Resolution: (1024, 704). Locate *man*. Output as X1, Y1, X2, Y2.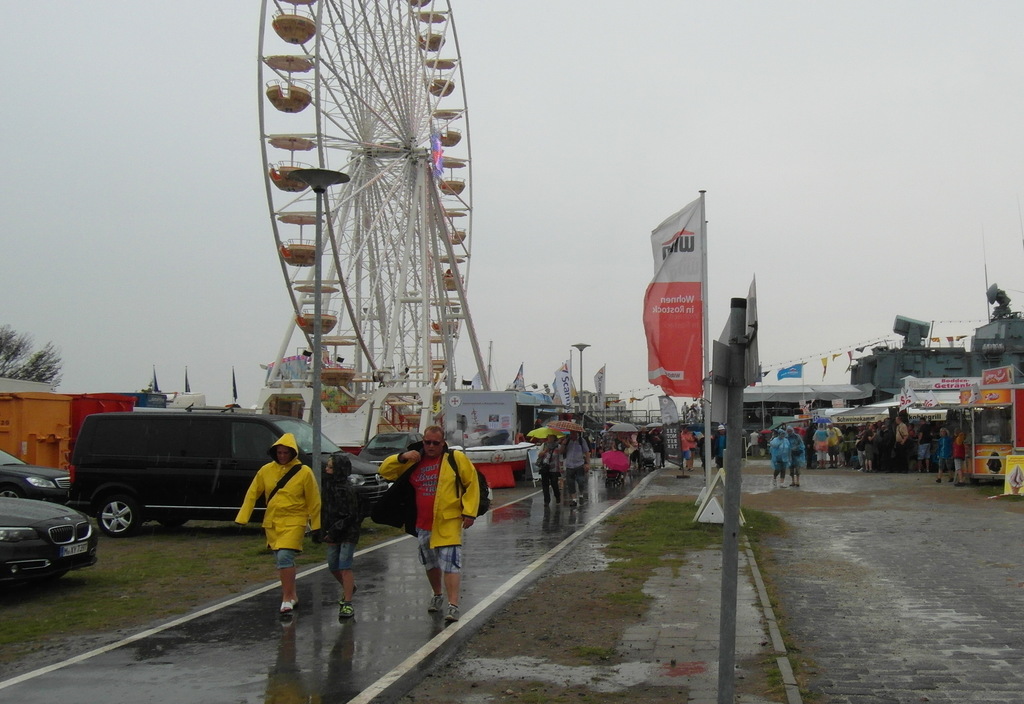
825, 420, 840, 471.
